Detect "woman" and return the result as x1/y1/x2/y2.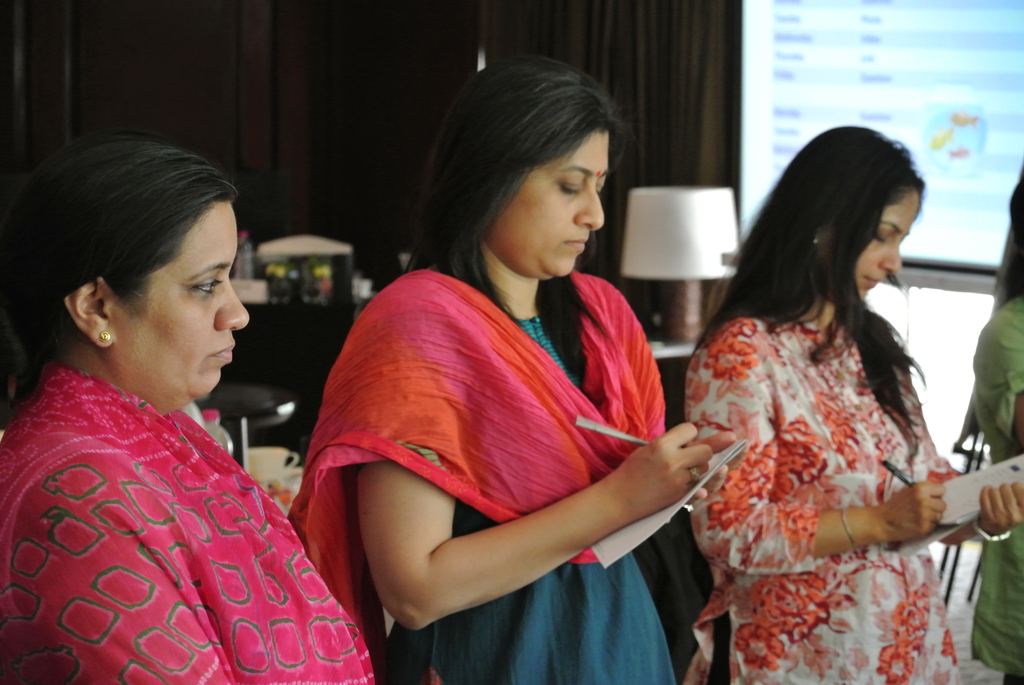
1/132/374/684.
